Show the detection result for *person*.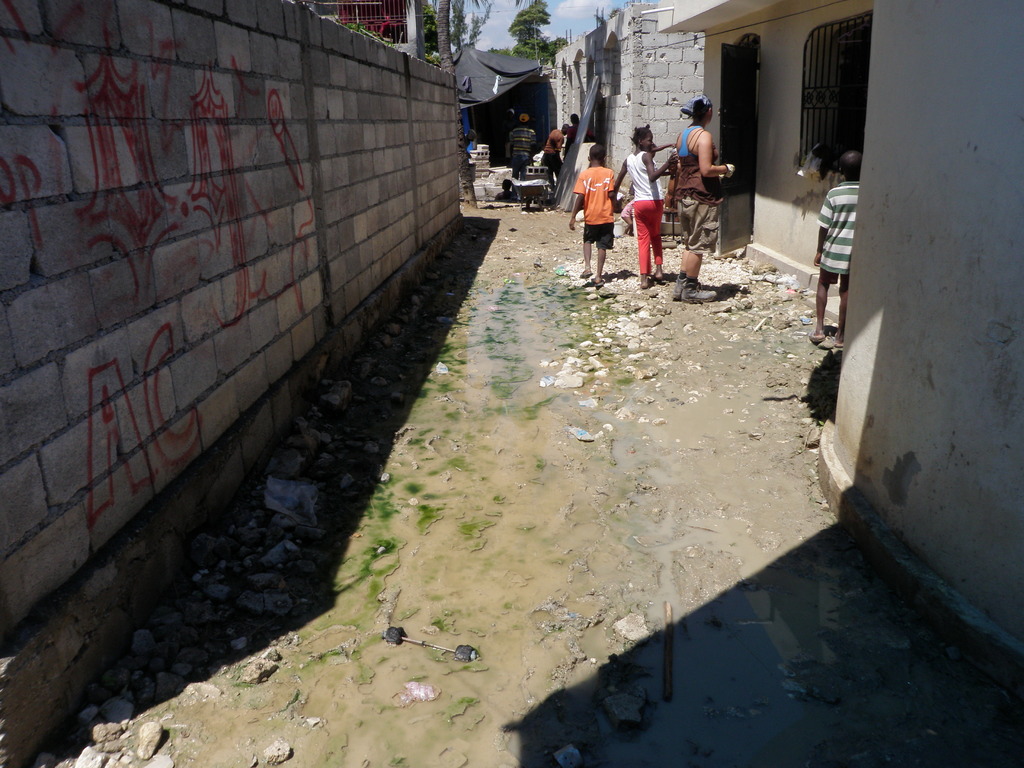
(x1=573, y1=141, x2=618, y2=275).
